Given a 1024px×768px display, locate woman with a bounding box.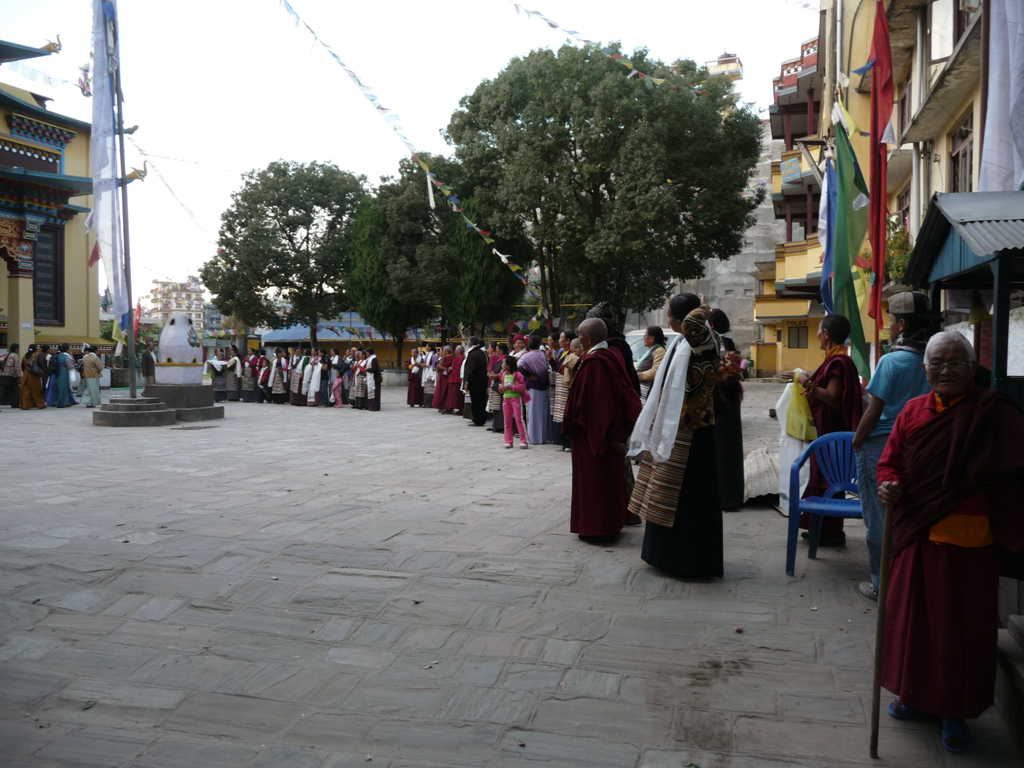
Located: left=633, top=327, right=665, bottom=403.
